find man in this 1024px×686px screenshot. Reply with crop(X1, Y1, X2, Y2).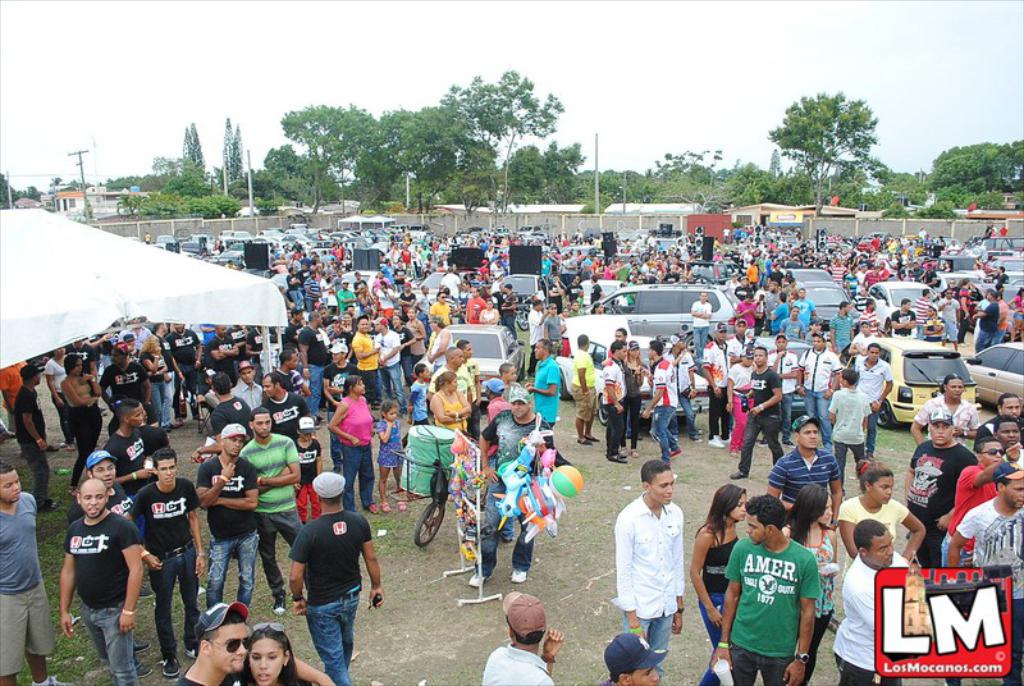
crop(178, 604, 337, 685).
